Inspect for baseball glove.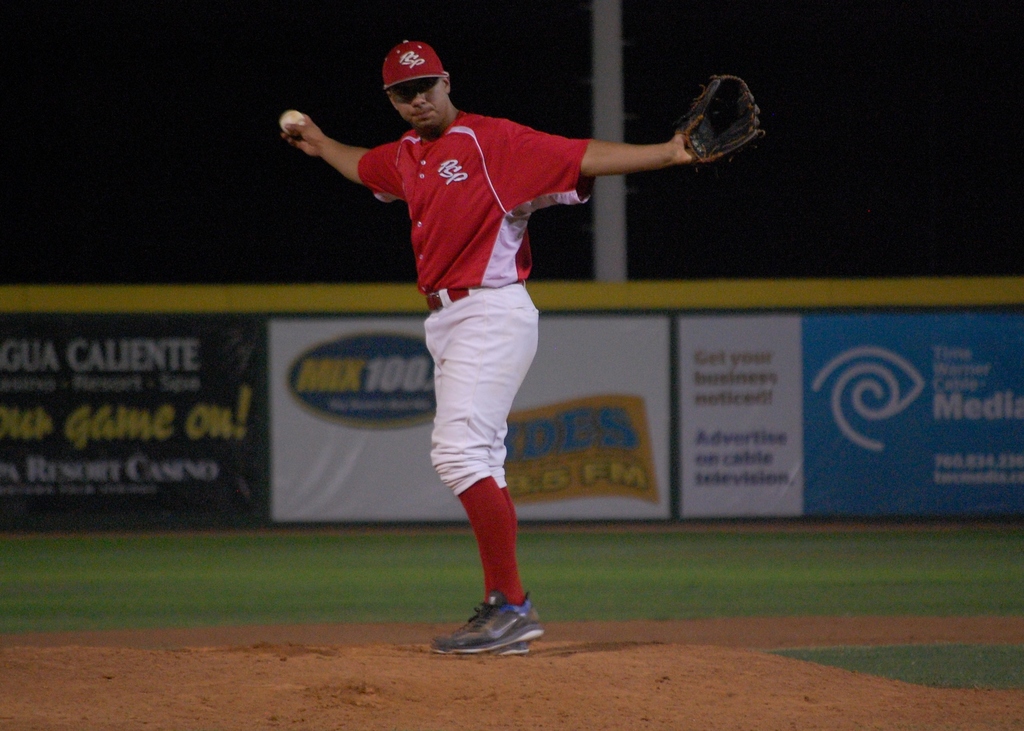
Inspection: 675, 76, 766, 173.
